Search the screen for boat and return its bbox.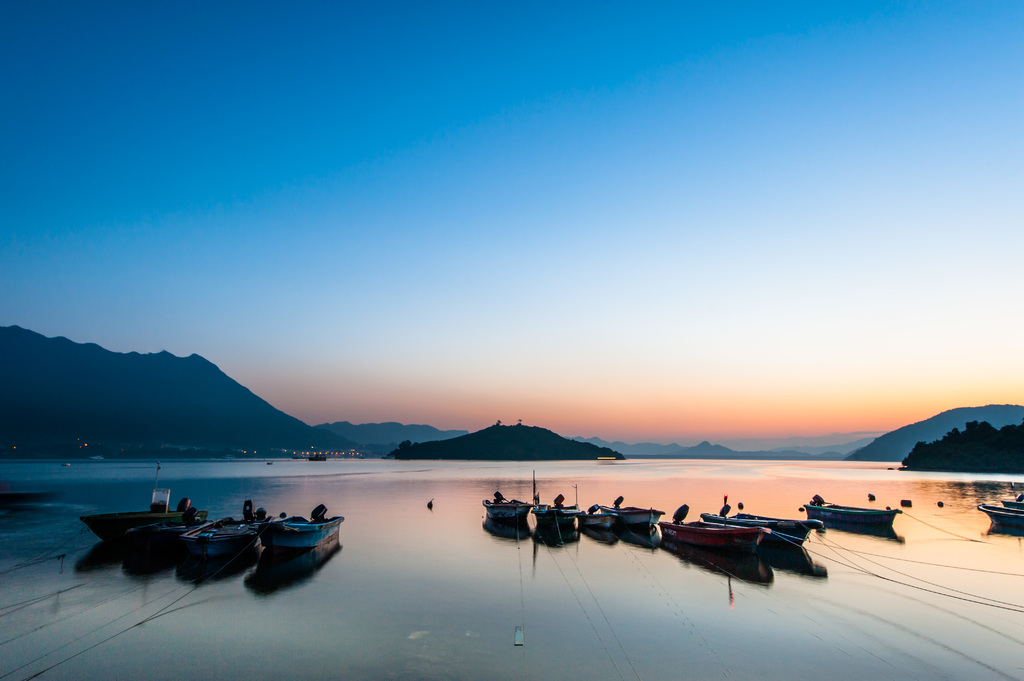
Found: x1=580, y1=507, x2=619, y2=529.
